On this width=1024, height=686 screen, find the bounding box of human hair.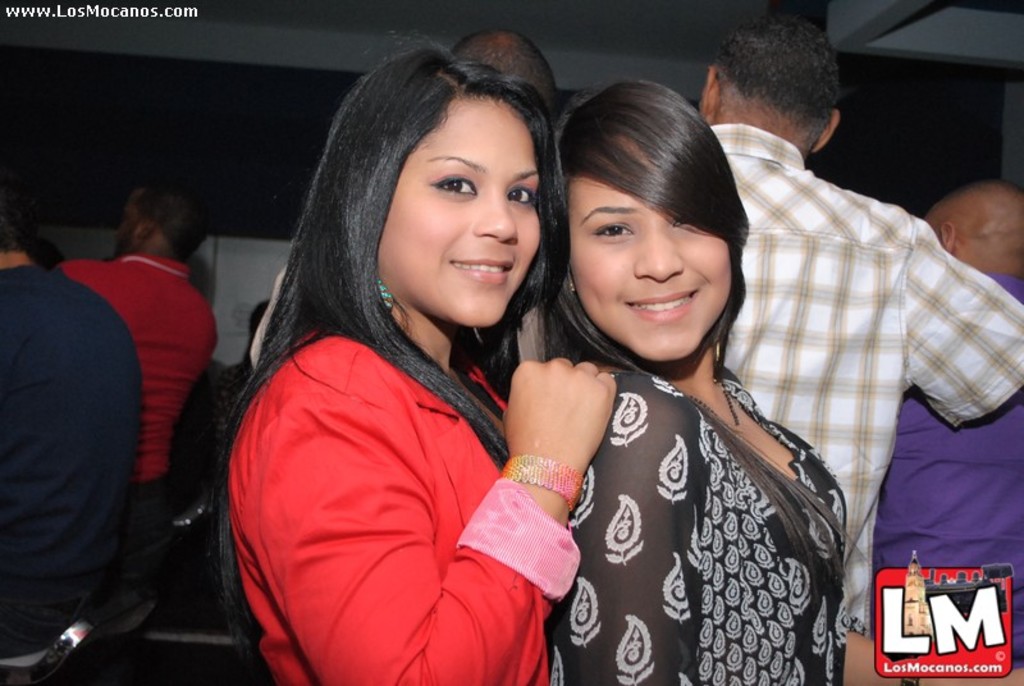
Bounding box: [544, 68, 754, 370].
